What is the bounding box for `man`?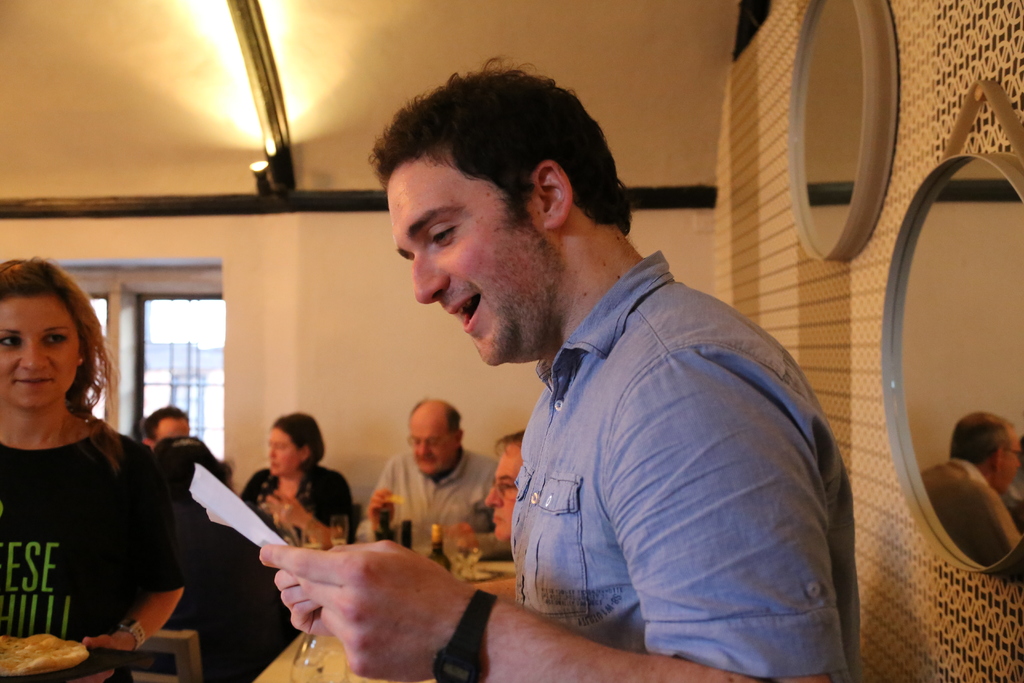
crop(382, 102, 870, 675).
